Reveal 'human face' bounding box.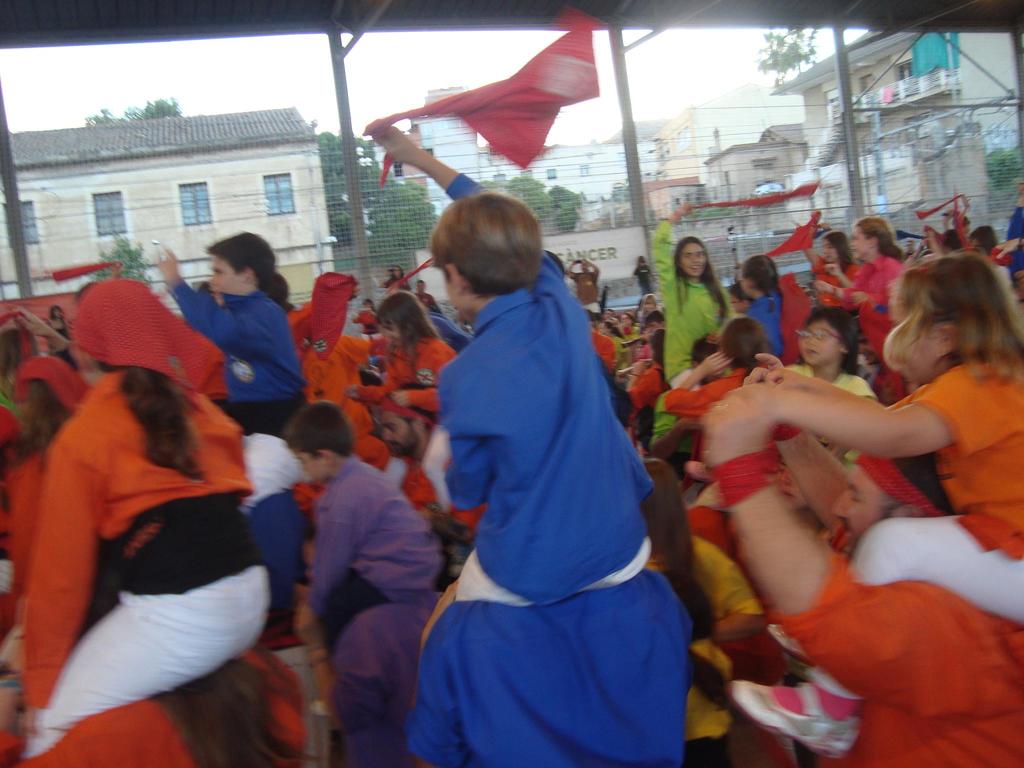
Revealed: (x1=418, y1=284, x2=428, y2=292).
